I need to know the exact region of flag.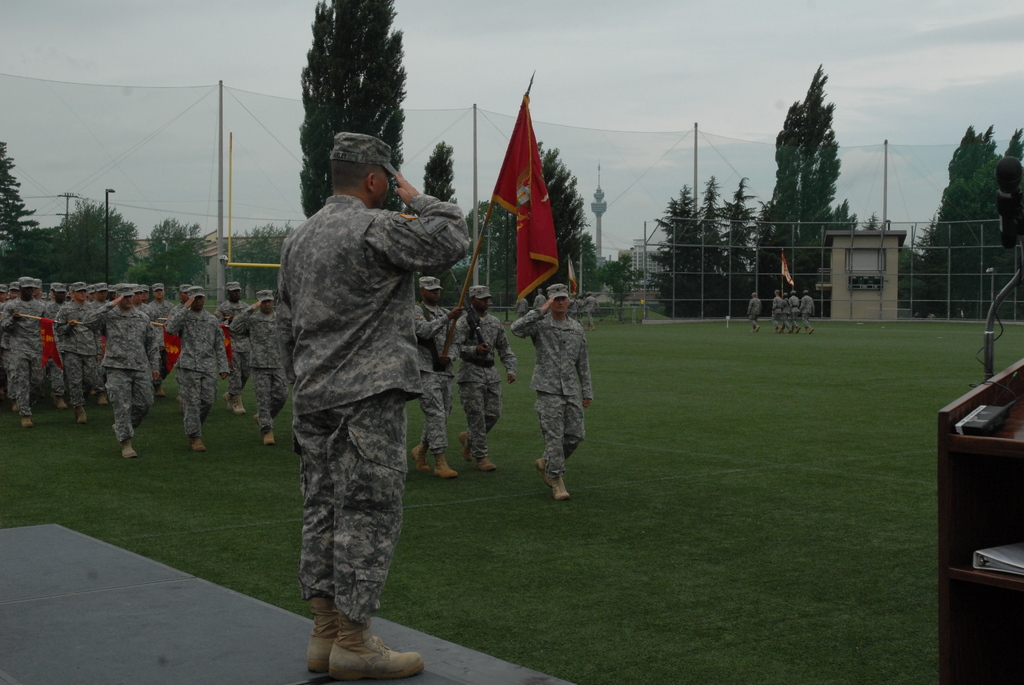
Region: {"left": 780, "top": 244, "right": 799, "bottom": 287}.
